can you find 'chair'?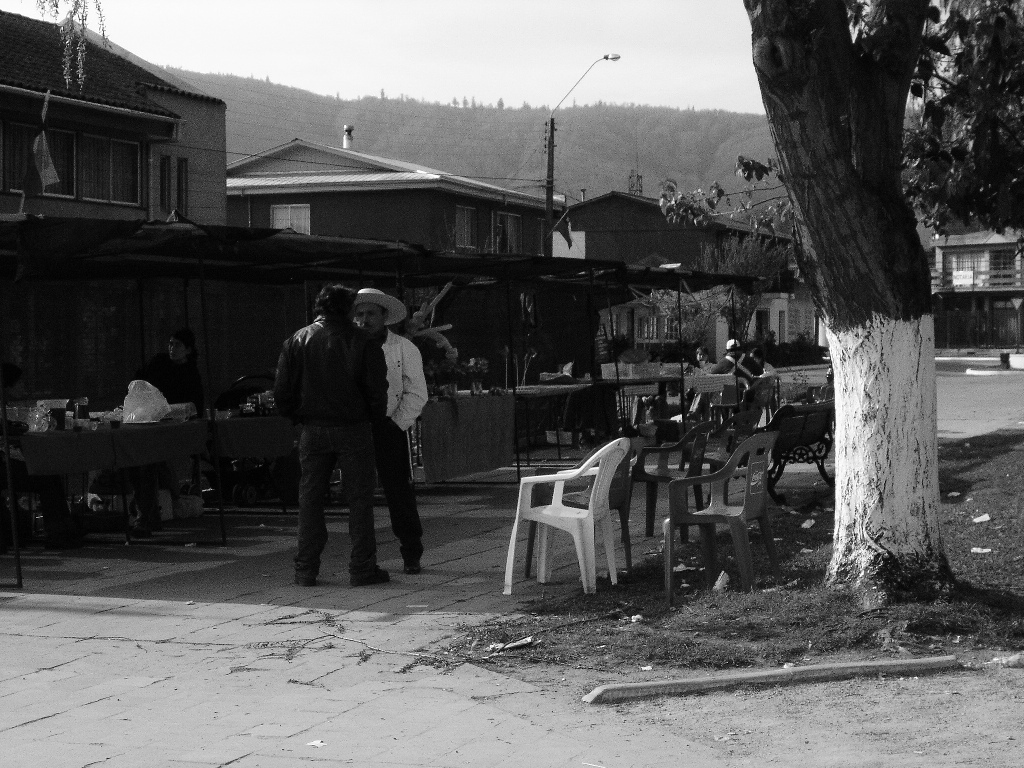
Yes, bounding box: (623, 421, 708, 545).
